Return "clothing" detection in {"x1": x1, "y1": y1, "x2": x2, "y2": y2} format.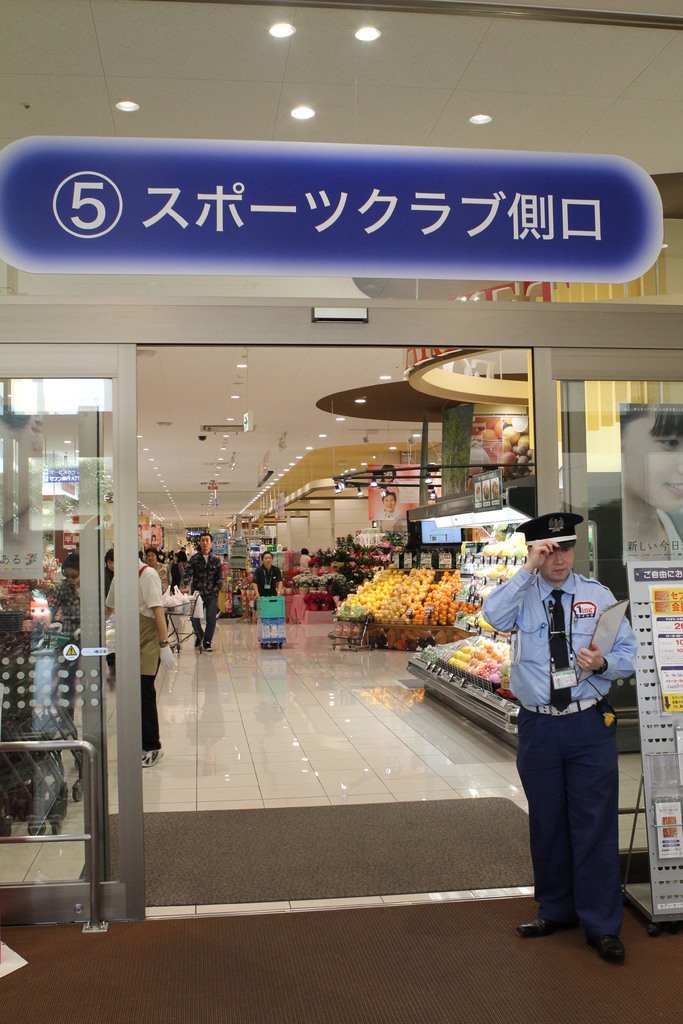
{"x1": 299, "y1": 554, "x2": 311, "y2": 571}.
